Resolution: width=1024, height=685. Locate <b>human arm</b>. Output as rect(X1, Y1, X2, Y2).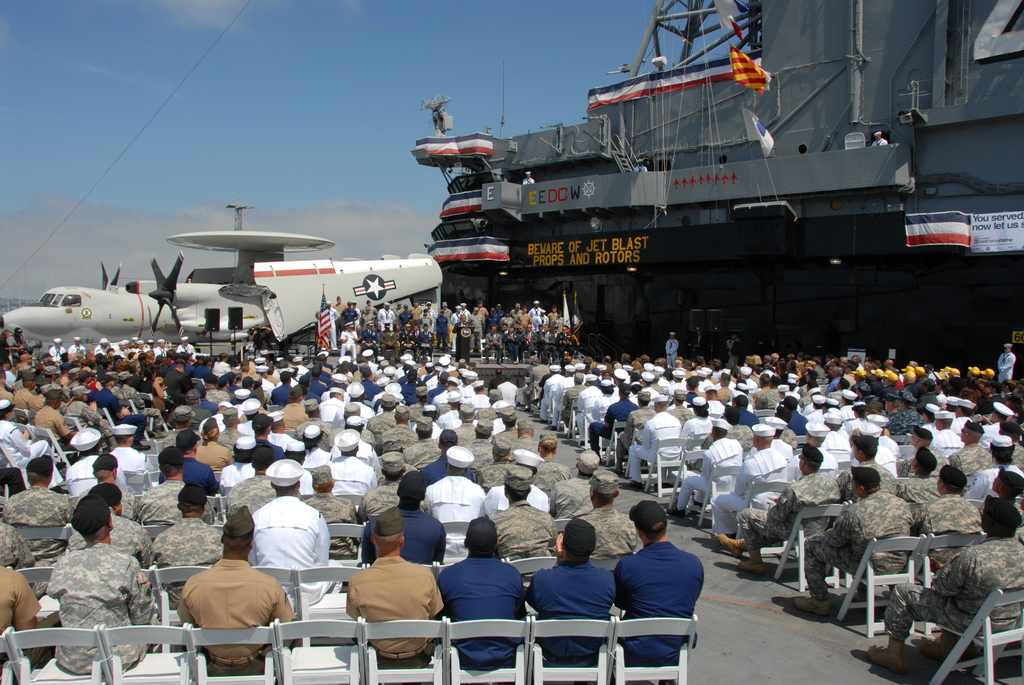
rect(1001, 353, 1020, 373).
